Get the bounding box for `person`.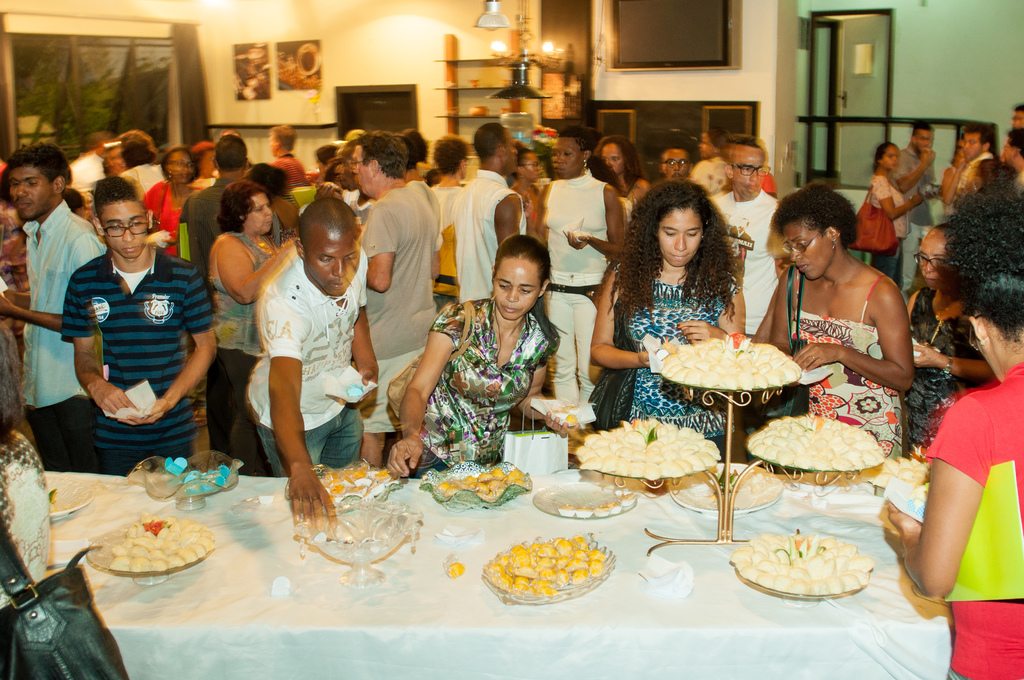
145/143/215/260.
